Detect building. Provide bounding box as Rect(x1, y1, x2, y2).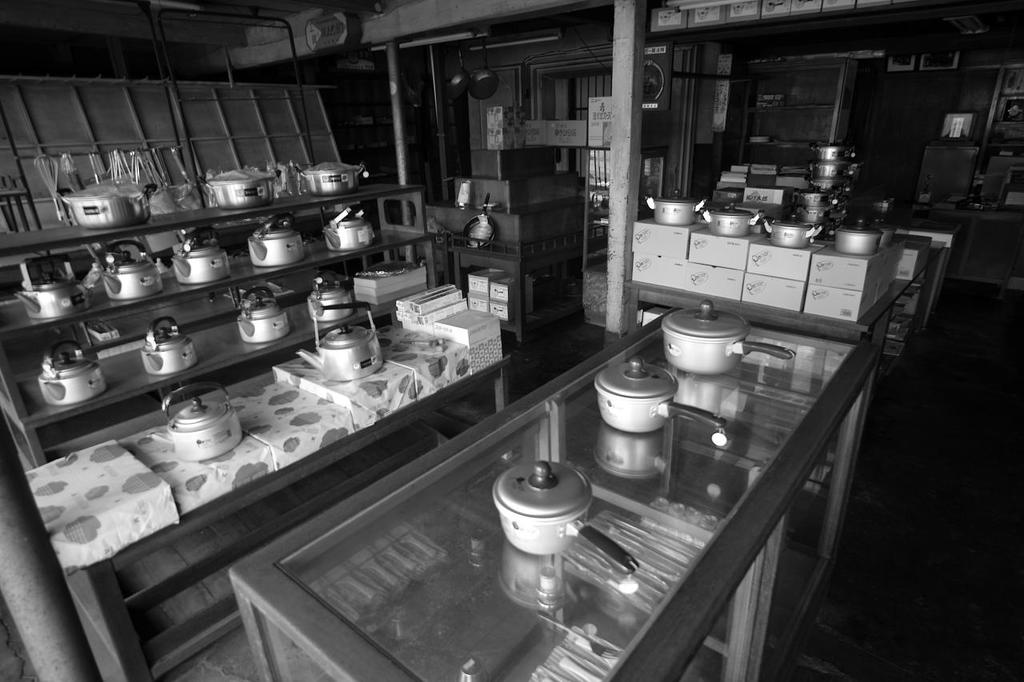
Rect(0, 0, 1023, 681).
